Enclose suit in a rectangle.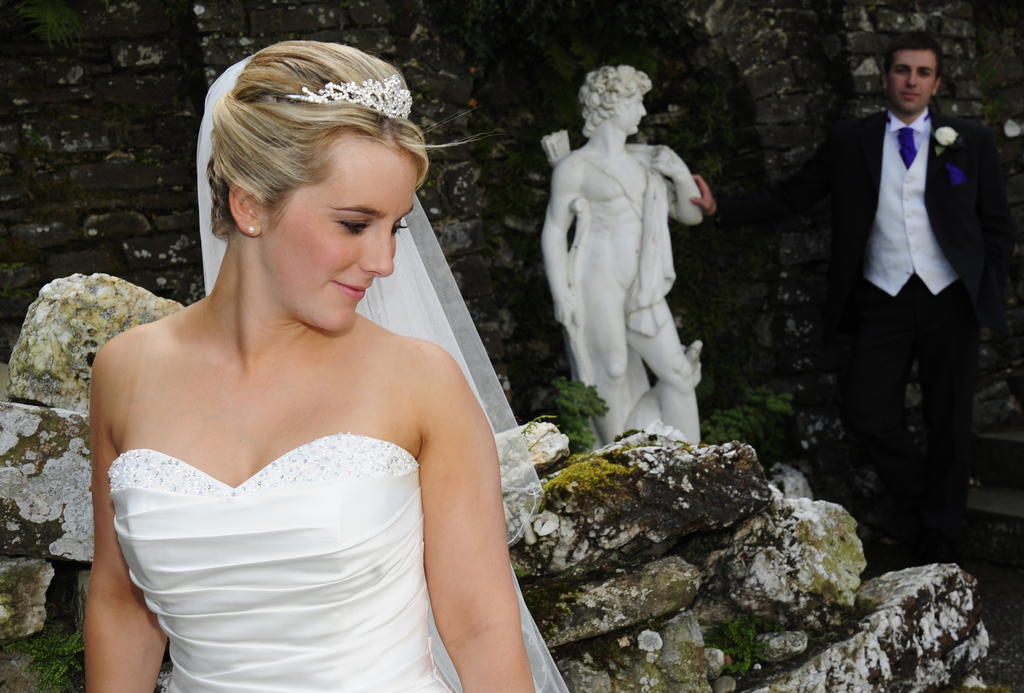
BBox(810, 41, 1012, 526).
